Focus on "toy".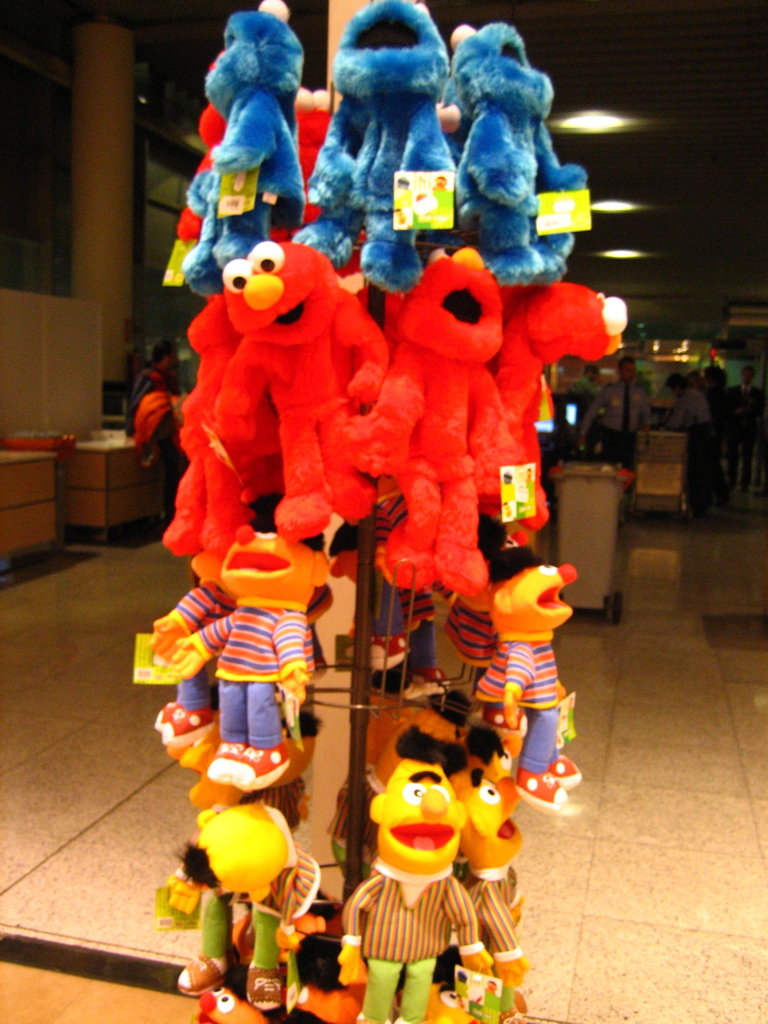
Focused at bbox=[155, 494, 333, 760].
